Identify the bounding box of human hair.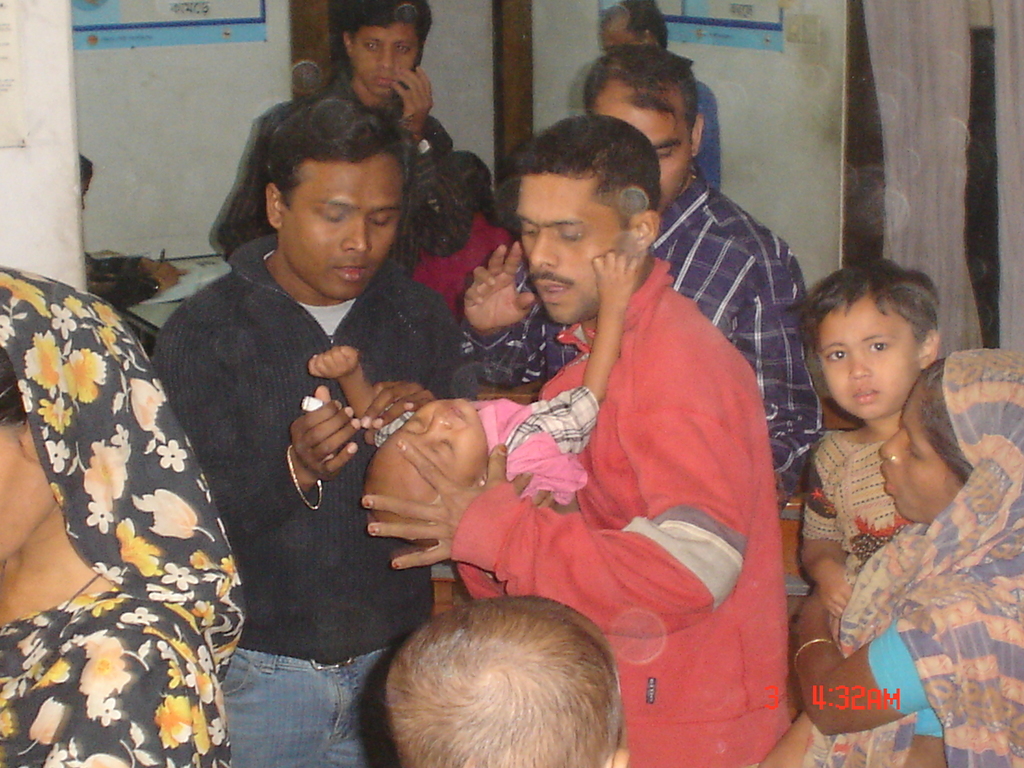
x1=79, y1=154, x2=93, y2=191.
